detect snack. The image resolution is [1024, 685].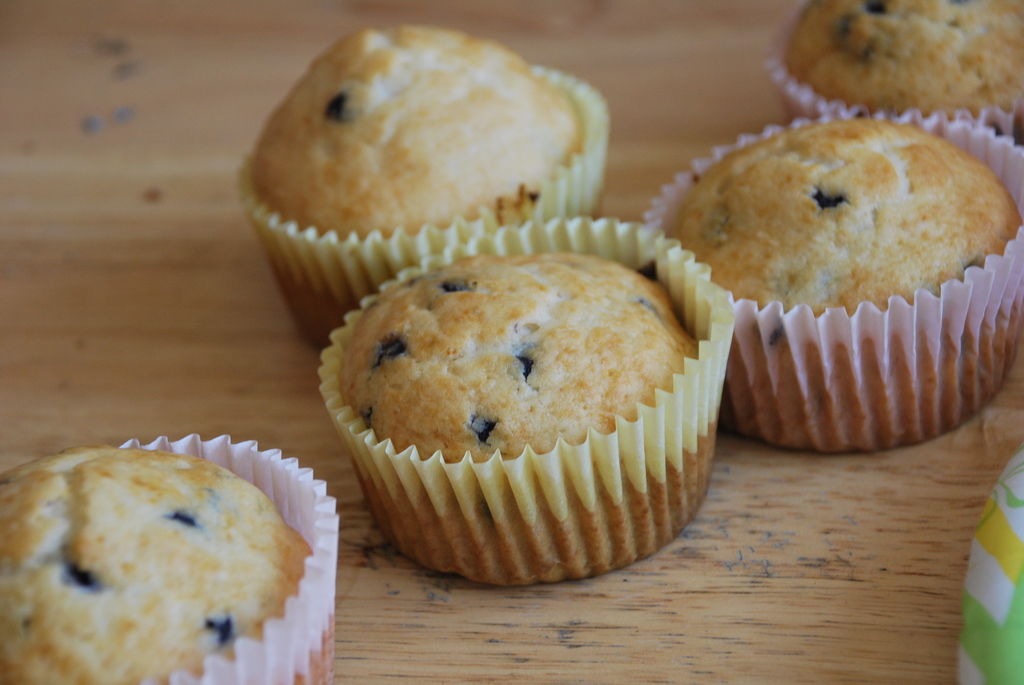
0, 437, 324, 684.
